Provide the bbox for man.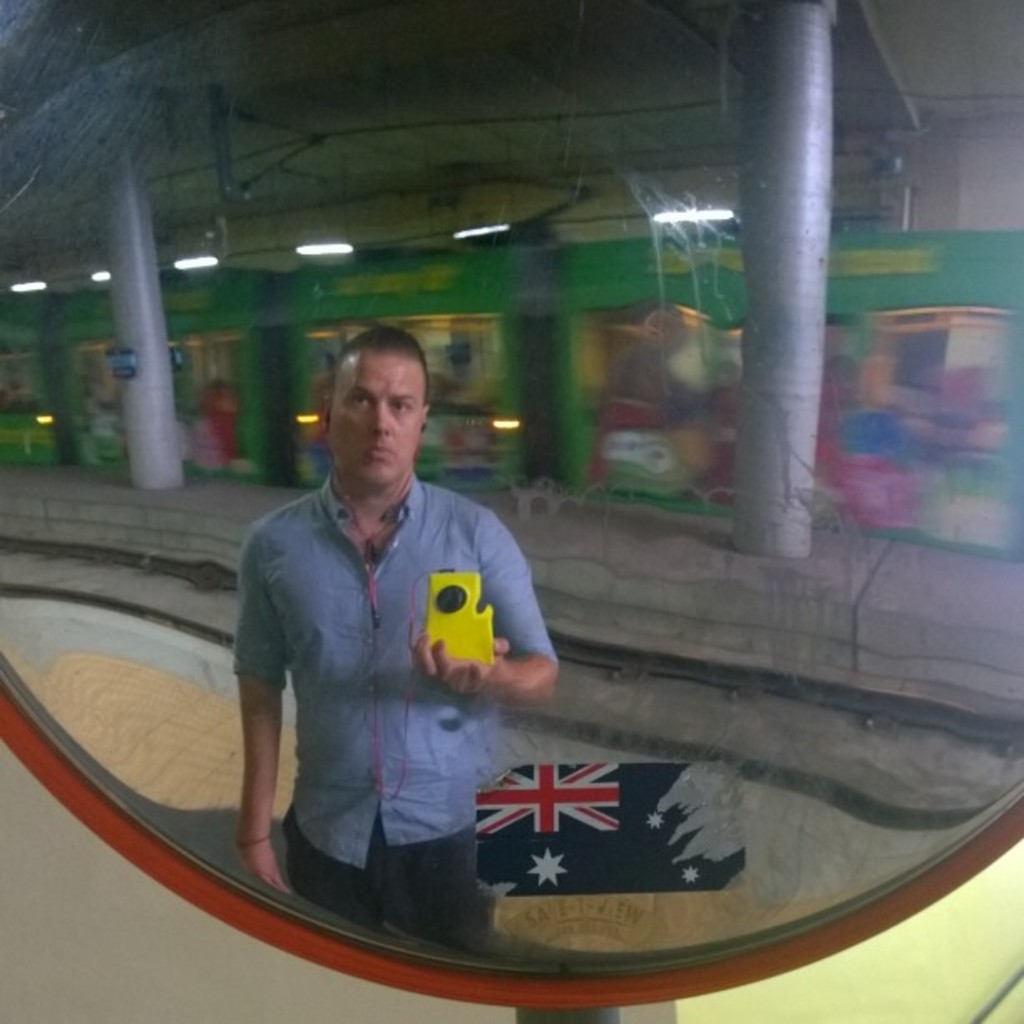
(left=209, top=326, right=586, bottom=900).
